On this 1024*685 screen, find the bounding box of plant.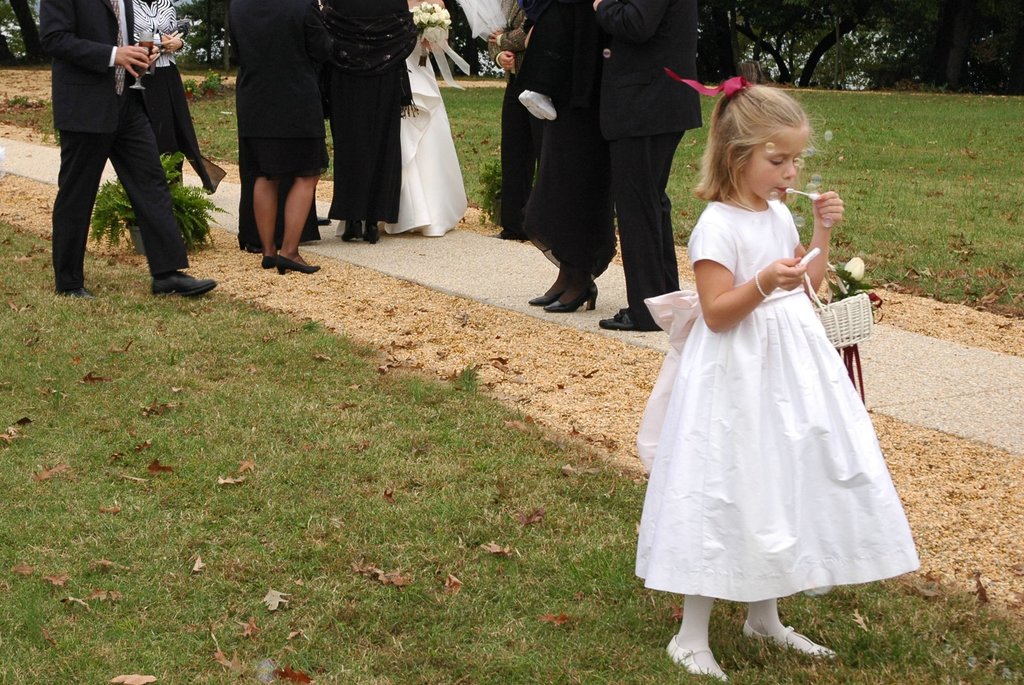
Bounding box: region(740, 1, 896, 79).
